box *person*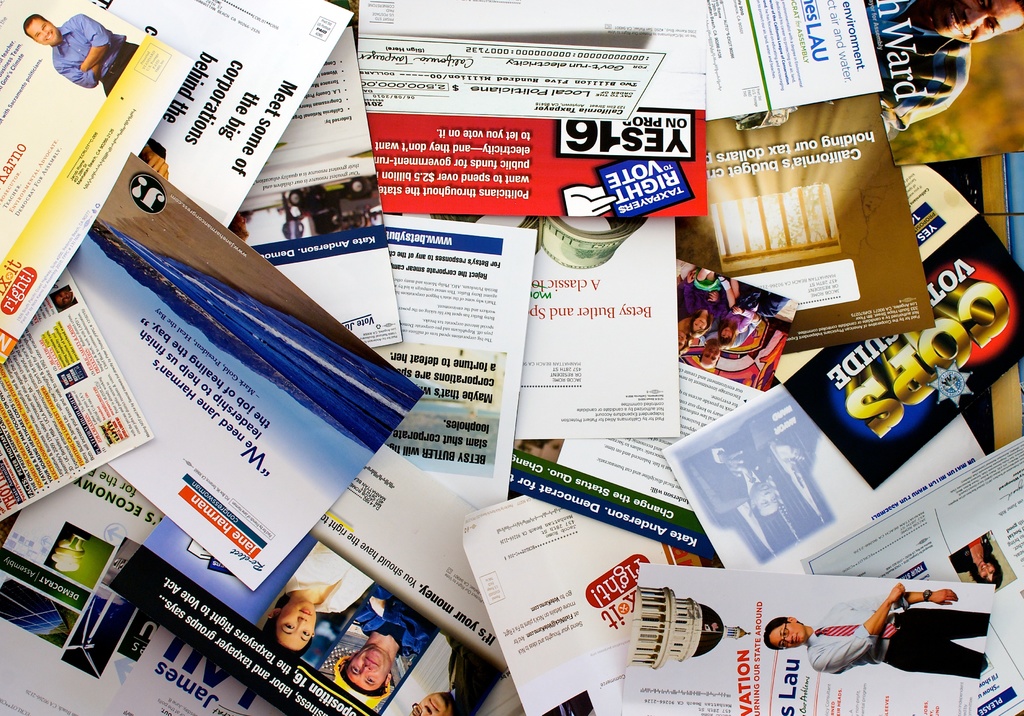
[400,639,502,715]
